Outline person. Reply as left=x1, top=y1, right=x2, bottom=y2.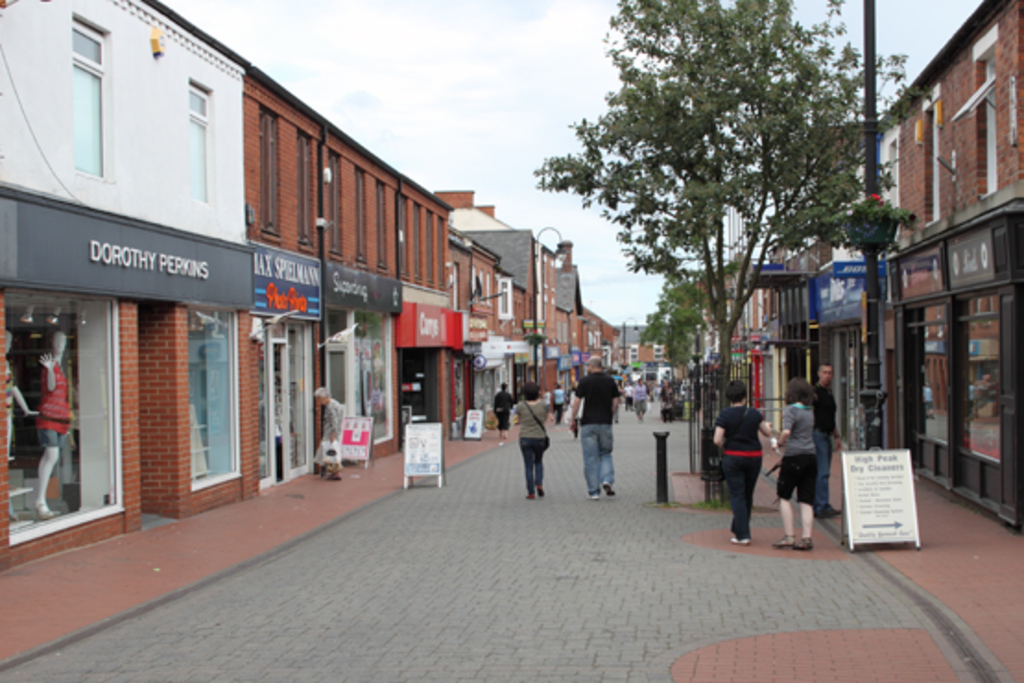
left=37, top=318, right=90, bottom=515.
